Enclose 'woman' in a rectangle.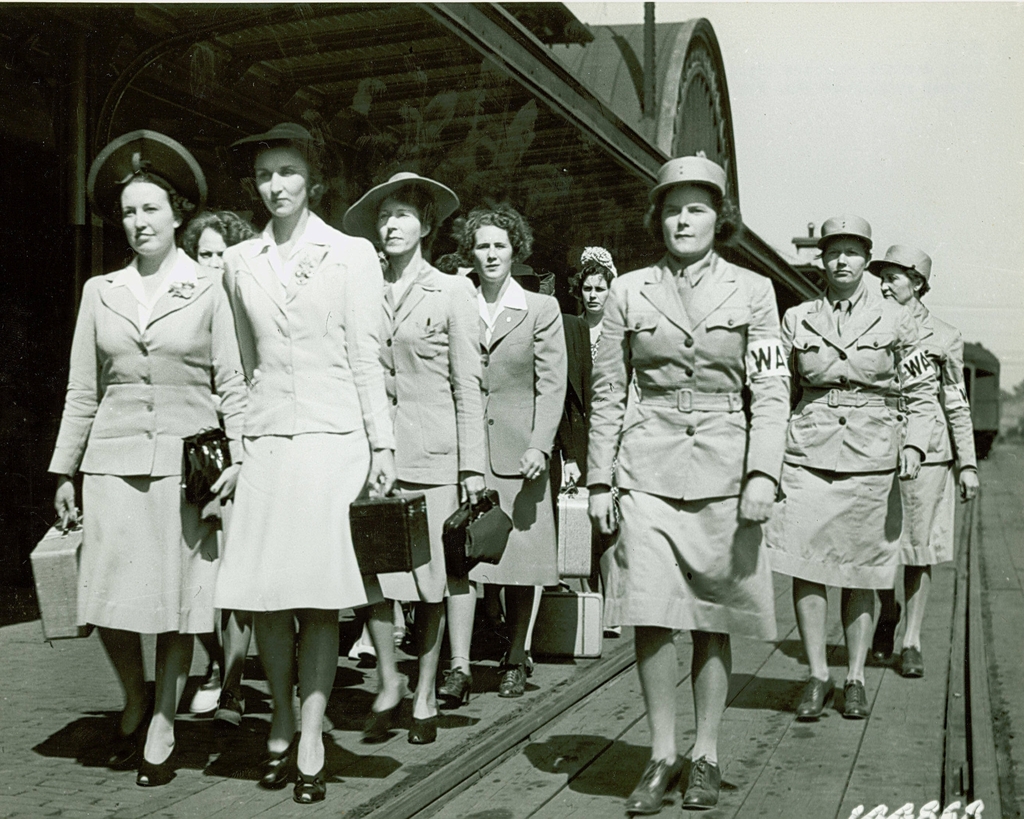
x1=579, y1=156, x2=794, y2=816.
